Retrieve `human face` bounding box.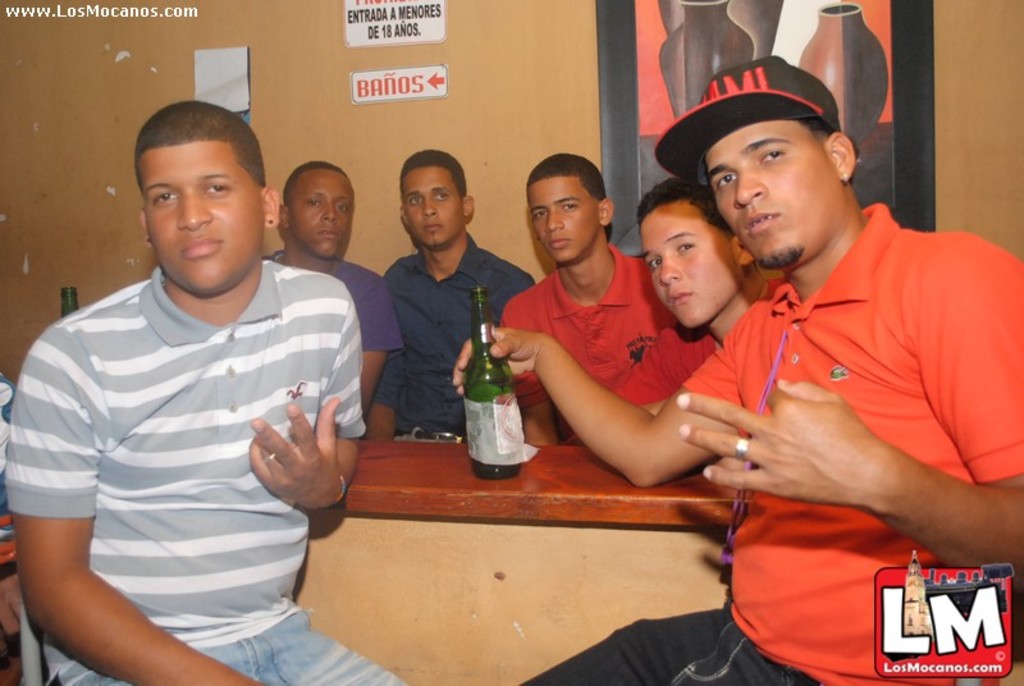
Bounding box: pyautogui.locateOnScreen(707, 119, 837, 266).
